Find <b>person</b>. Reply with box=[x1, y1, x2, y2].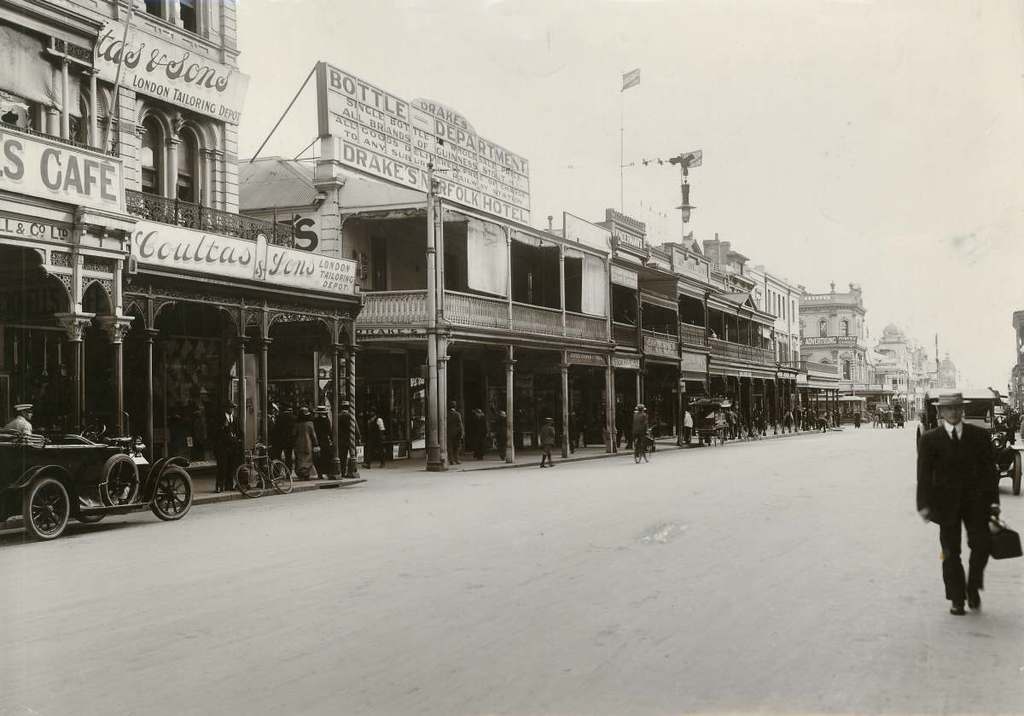
box=[928, 358, 994, 620].
